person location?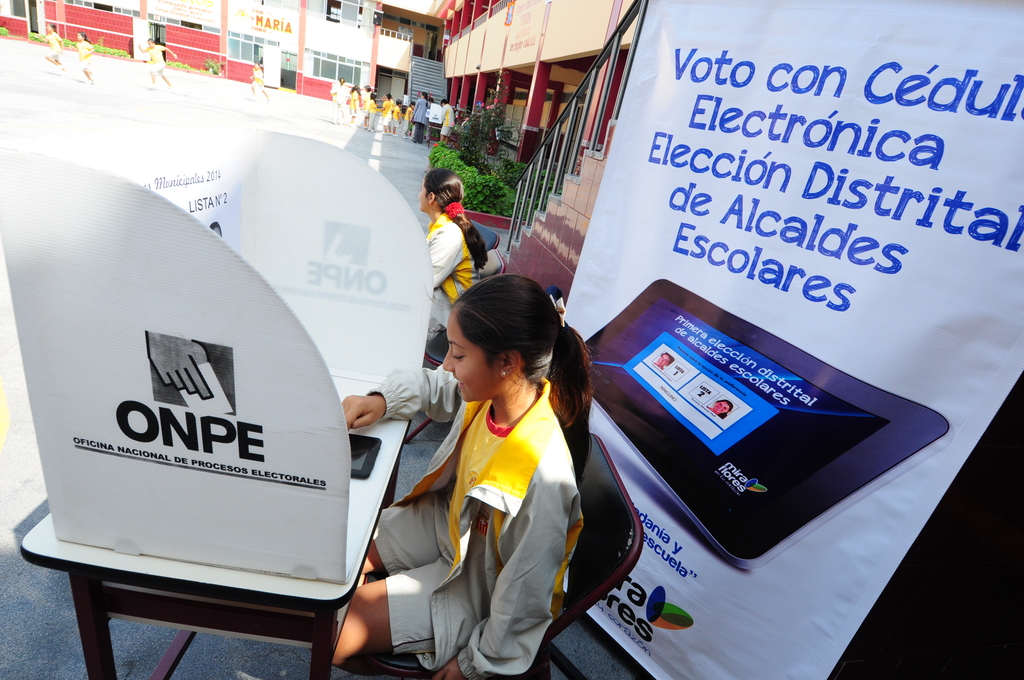
[68,28,100,90]
